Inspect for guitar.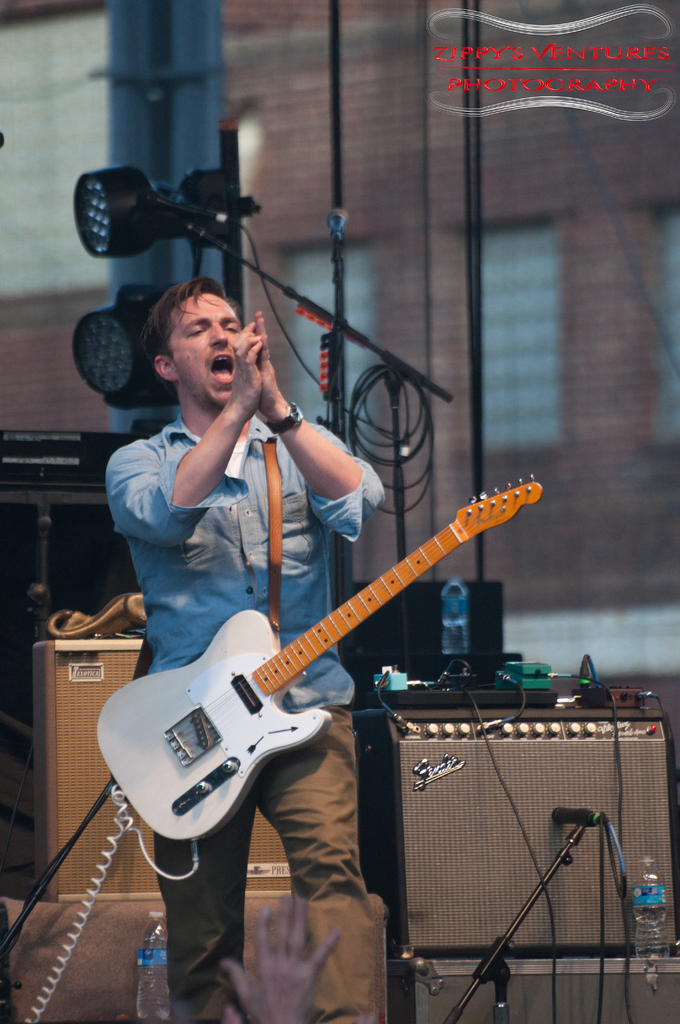
Inspection: [101,470,553,853].
